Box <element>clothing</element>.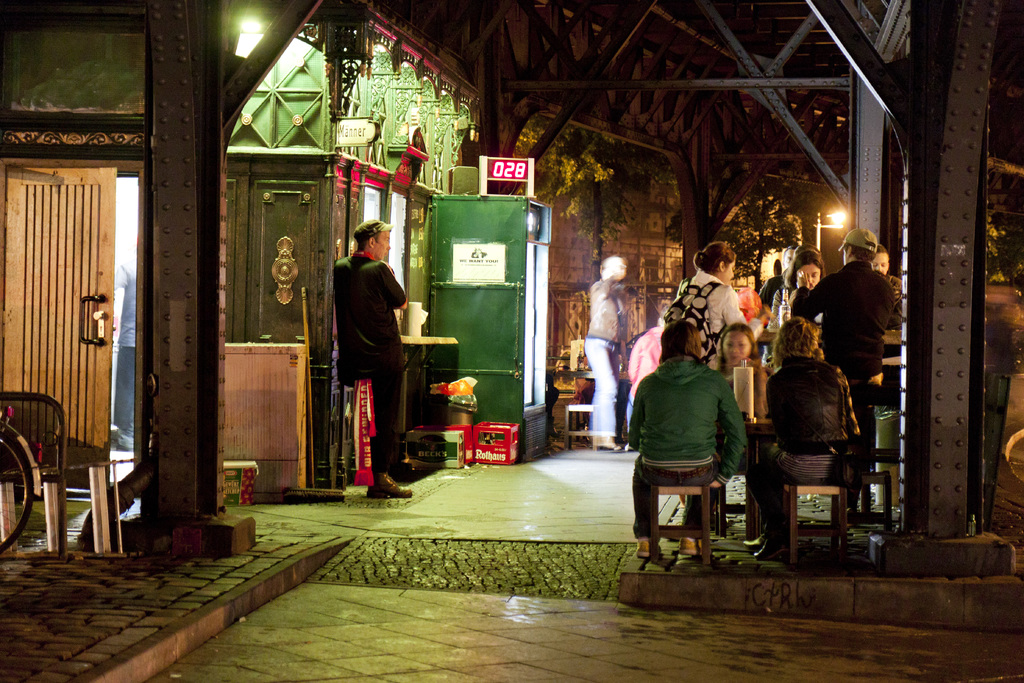
l=327, t=206, r=409, b=473.
